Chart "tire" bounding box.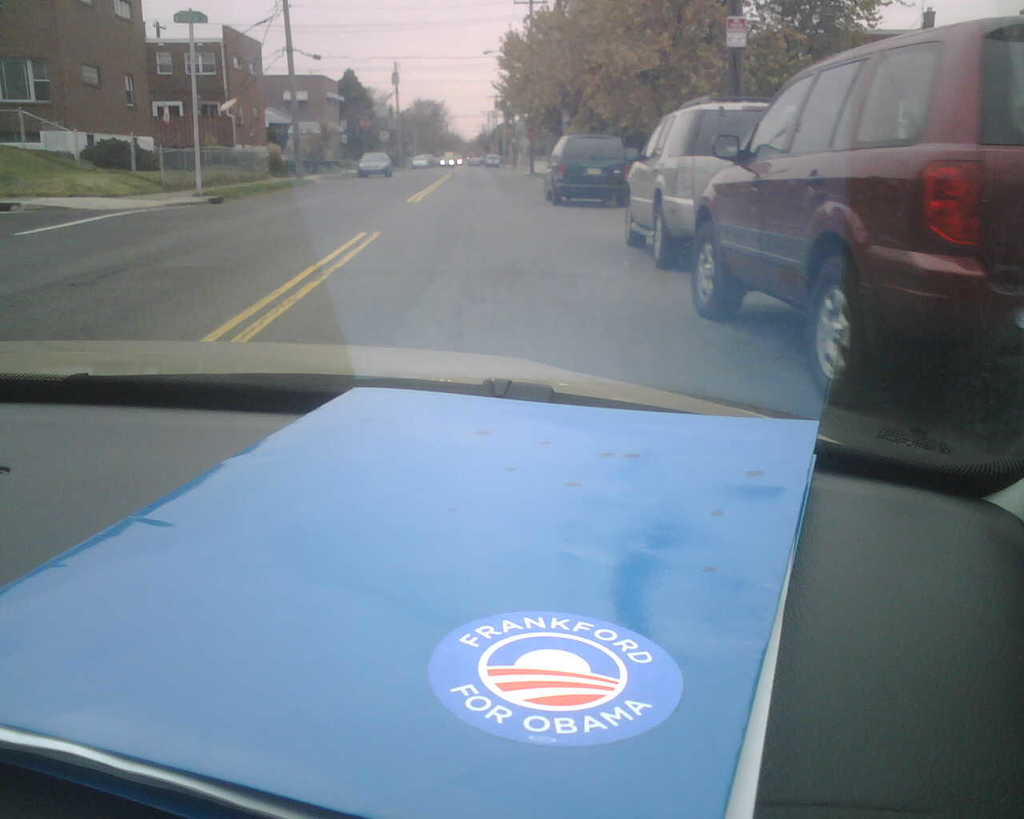
Charted: 624,204,646,245.
